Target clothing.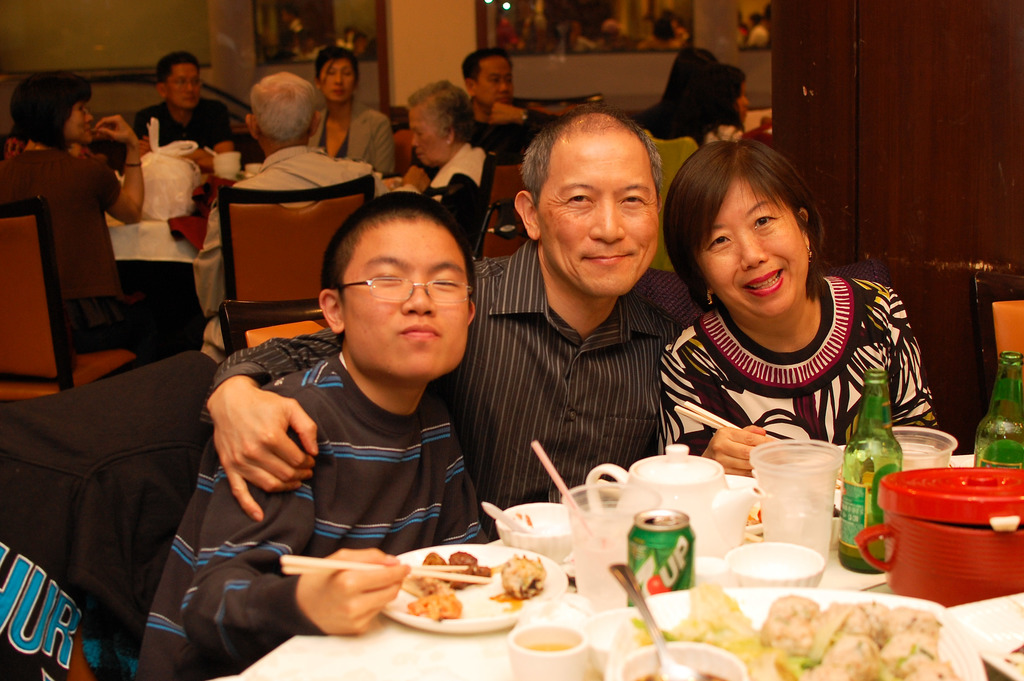
Target region: (214, 236, 669, 537).
